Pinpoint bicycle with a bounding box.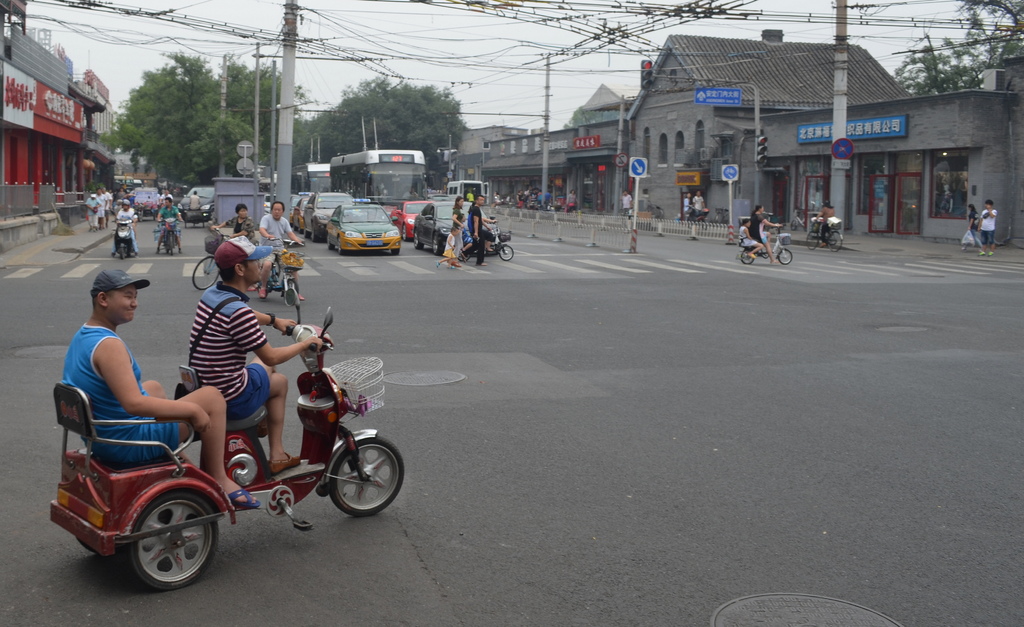
788/213/806/230.
